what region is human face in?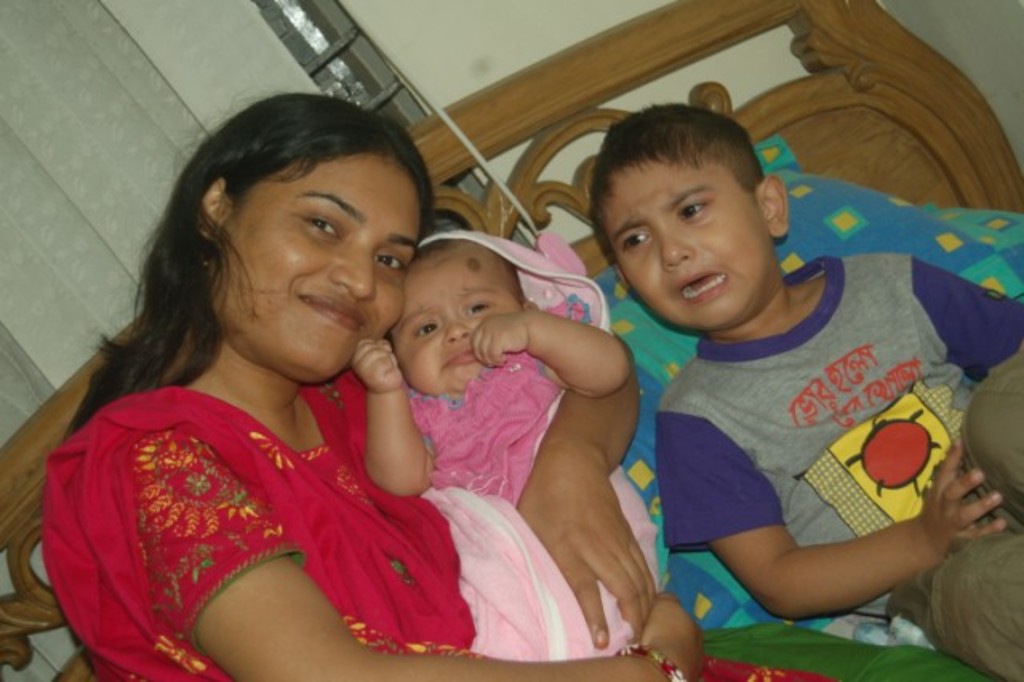
detection(602, 155, 776, 327).
